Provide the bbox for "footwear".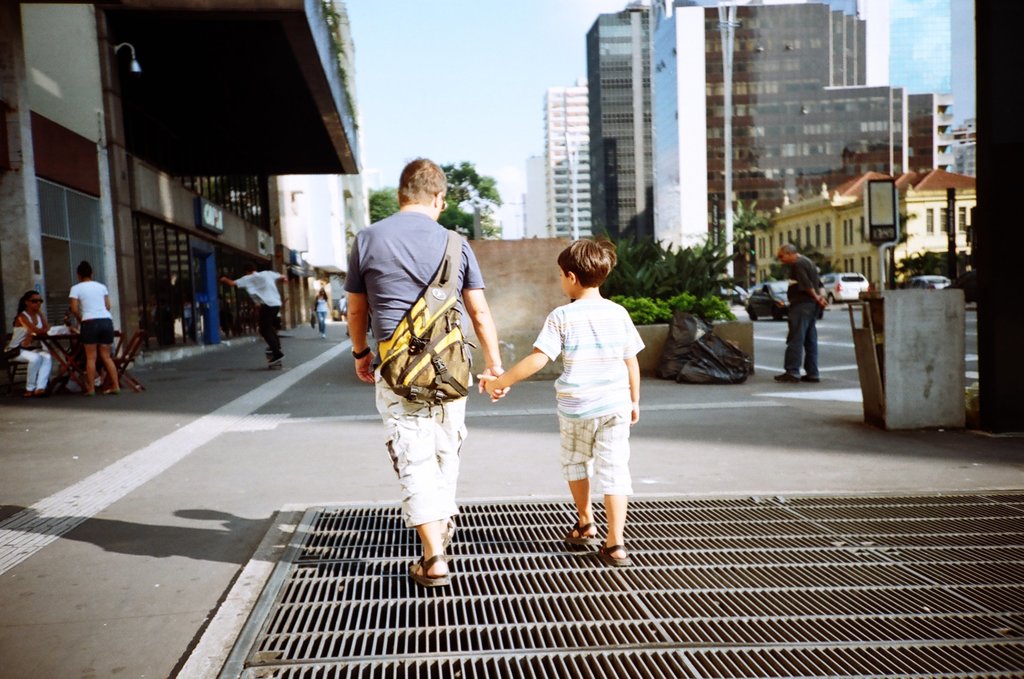
locate(563, 516, 599, 546).
